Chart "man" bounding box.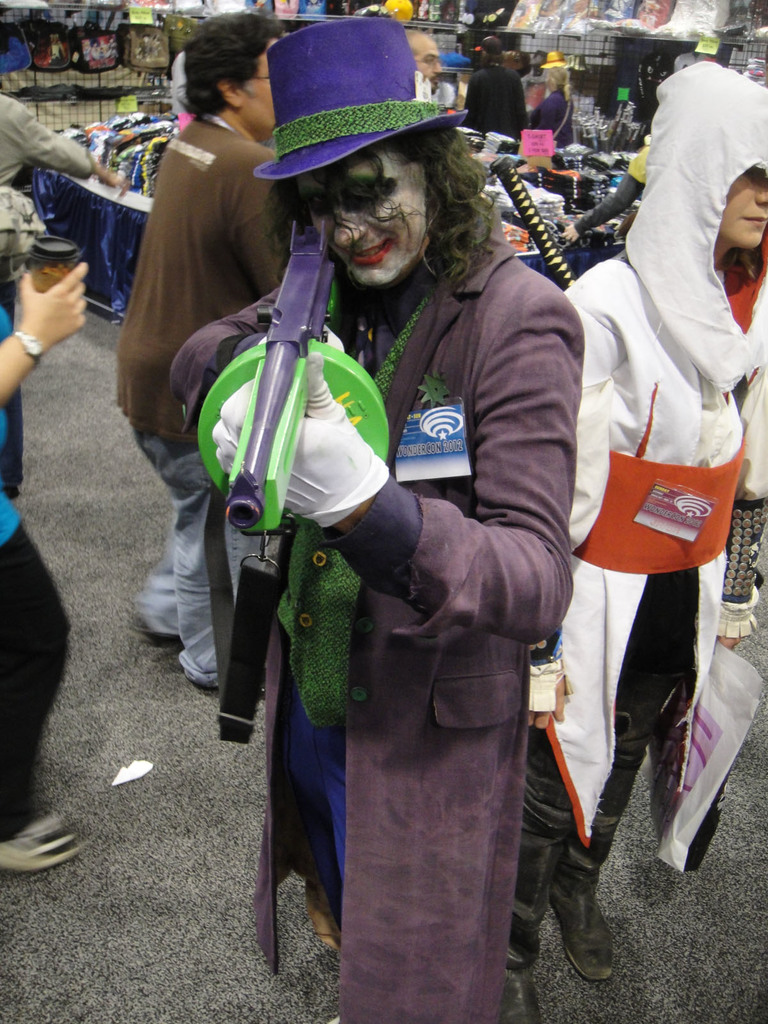
Charted: 407/25/442/91.
